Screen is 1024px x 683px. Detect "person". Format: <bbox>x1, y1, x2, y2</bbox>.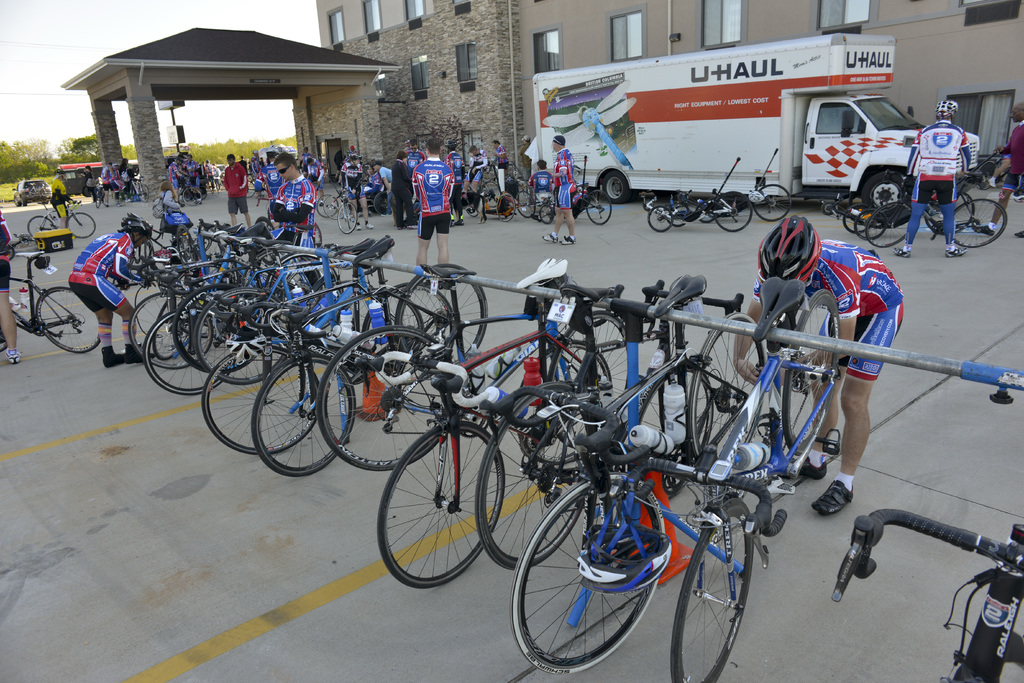
<bbox>542, 132, 575, 247</bbox>.
